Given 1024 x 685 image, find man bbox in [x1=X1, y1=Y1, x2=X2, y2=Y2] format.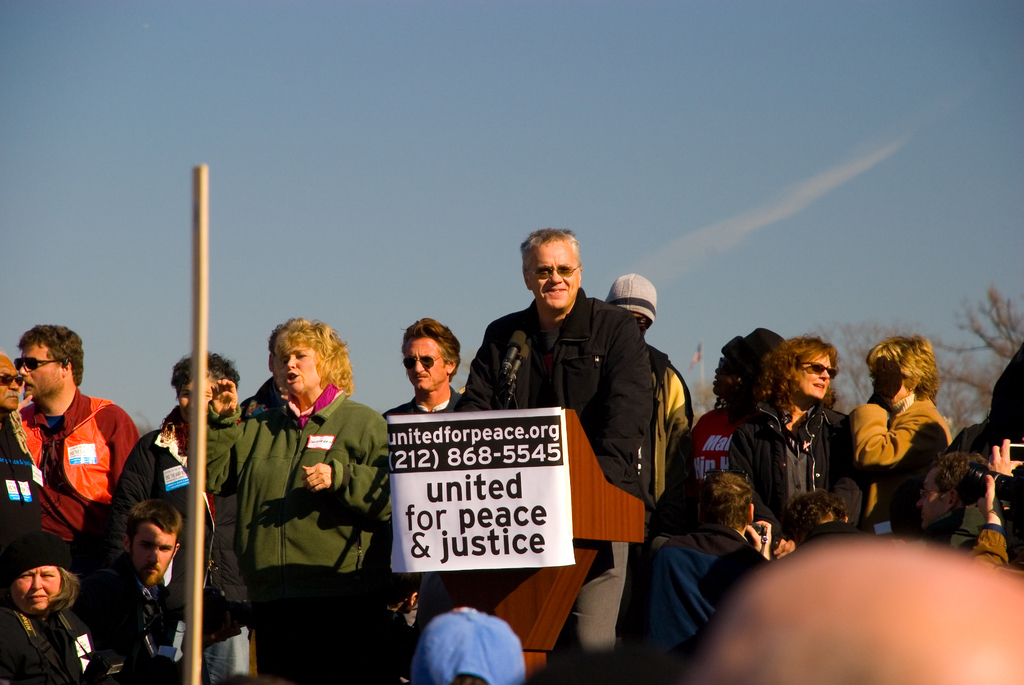
[x1=643, y1=474, x2=774, y2=684].
